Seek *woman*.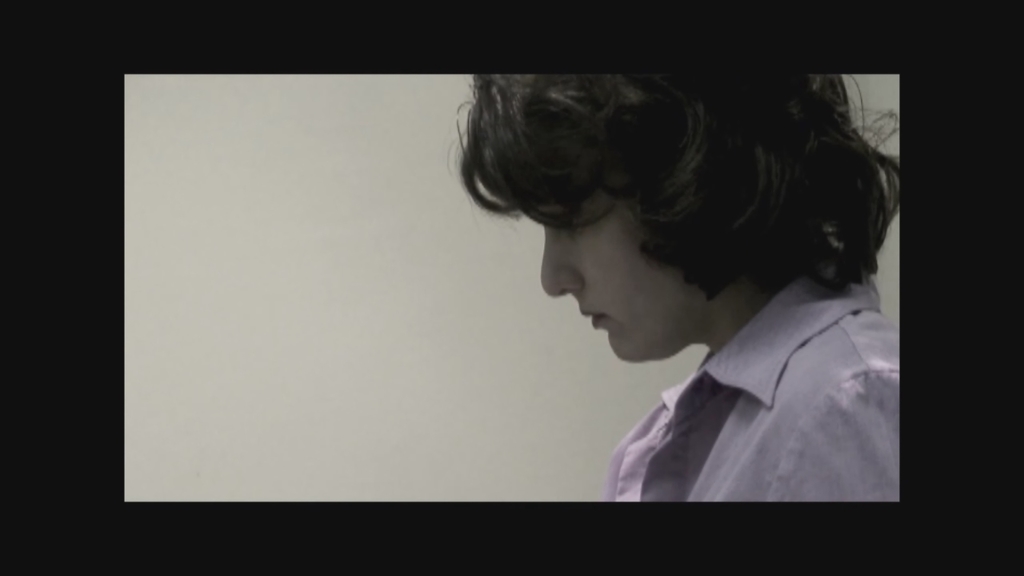
x1=357 y1=54 x2=926 y2=513.
